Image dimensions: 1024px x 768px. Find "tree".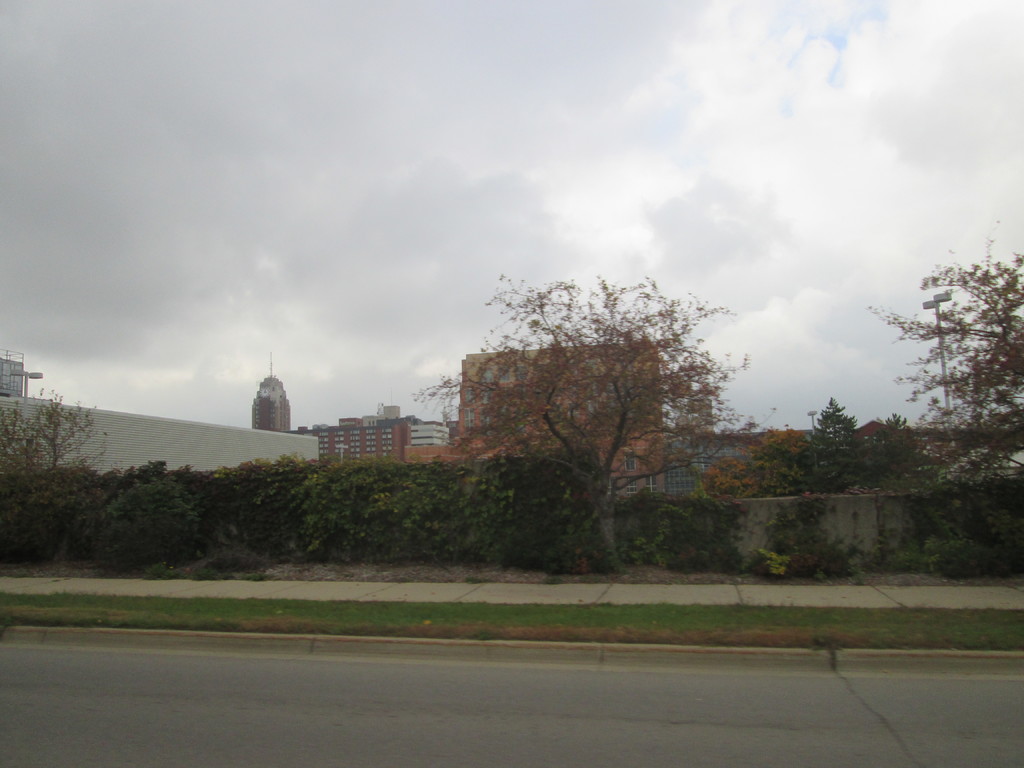
(left=866, top=218, right=1023, bottom=504).
